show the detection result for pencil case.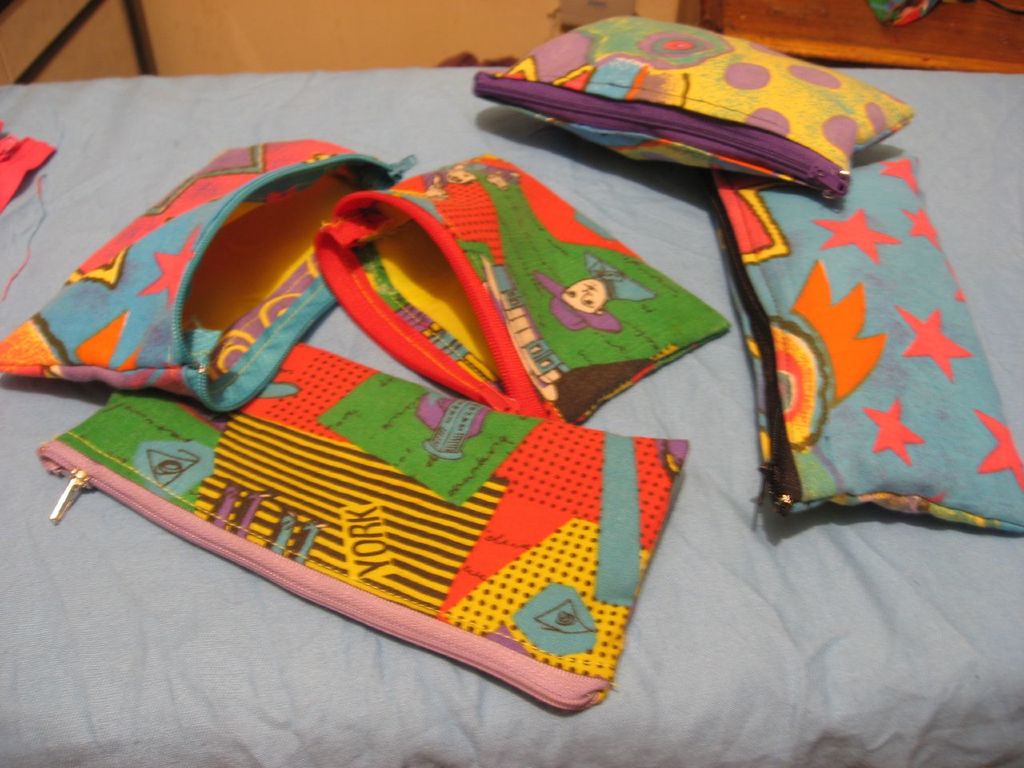
{"left": 472, "top": 11, "right": 913, "bottom": 197}.
